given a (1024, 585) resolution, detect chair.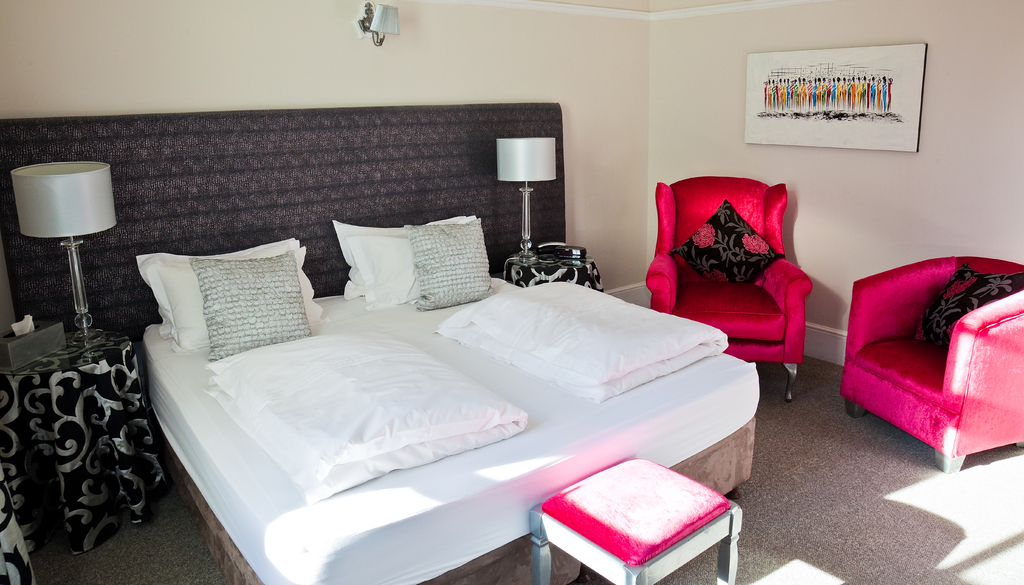
<bbox>840, 252, 1023, 479</bbox>.
